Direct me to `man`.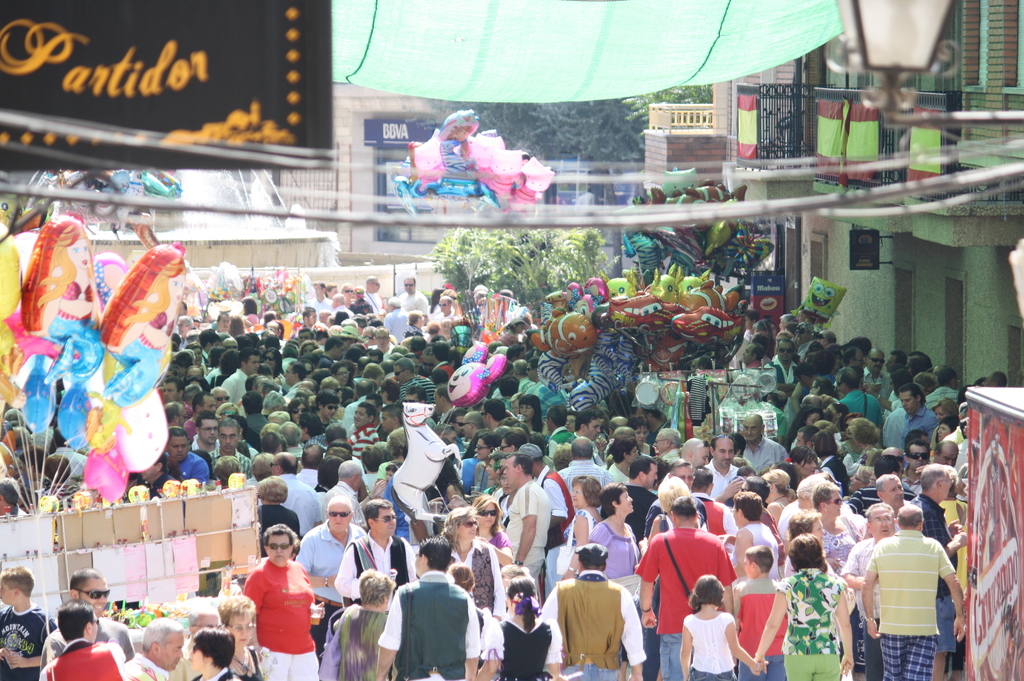
Direction: left=977, top=366, right=1009, bottom=391.
